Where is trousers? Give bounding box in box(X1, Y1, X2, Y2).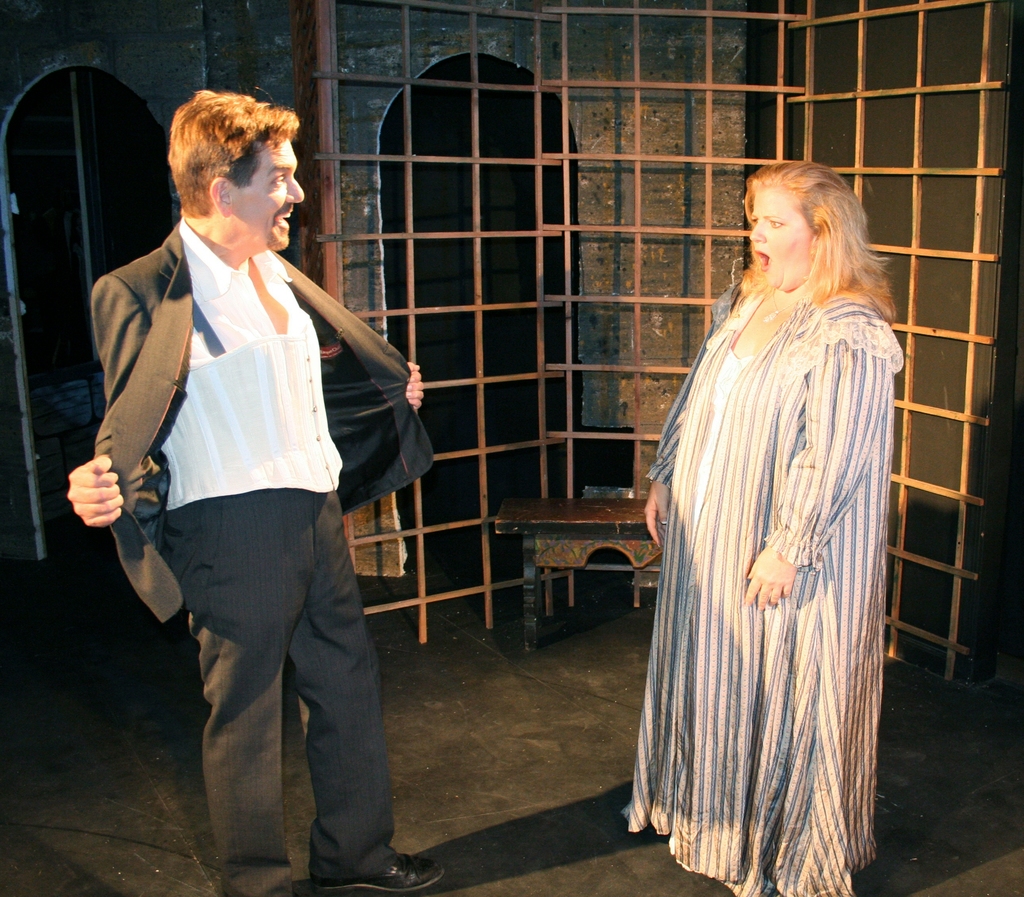
box(146, 485, 368, 846).
